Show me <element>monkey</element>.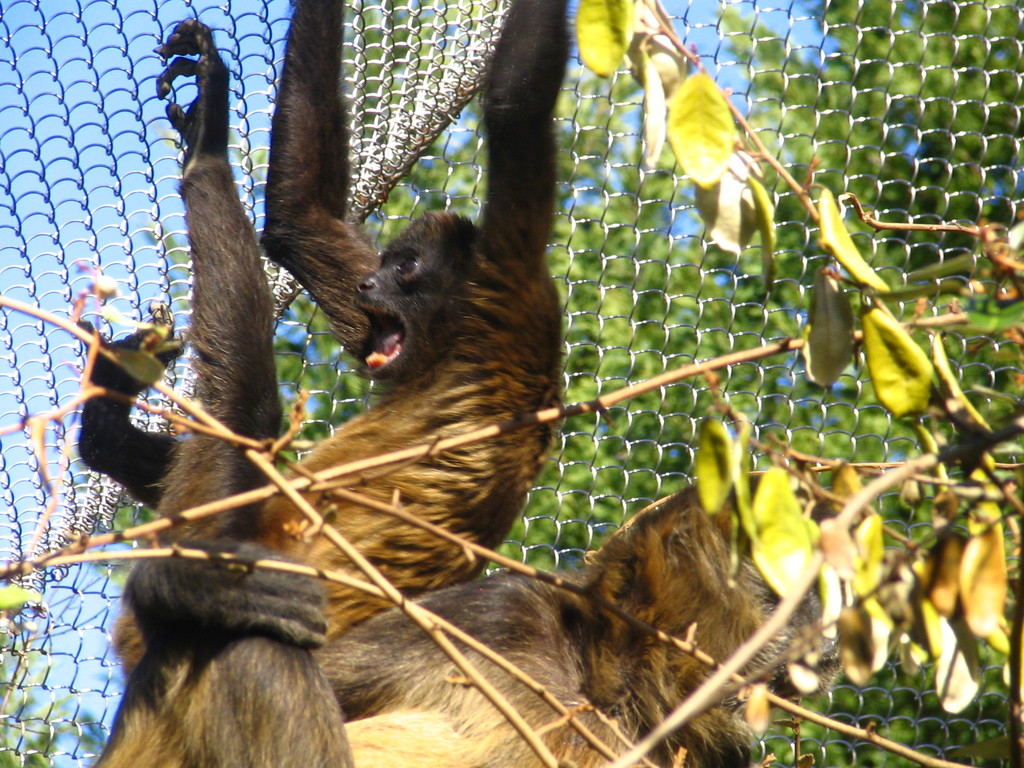
<element>monkey</element> is here: [104,461,857,762].
